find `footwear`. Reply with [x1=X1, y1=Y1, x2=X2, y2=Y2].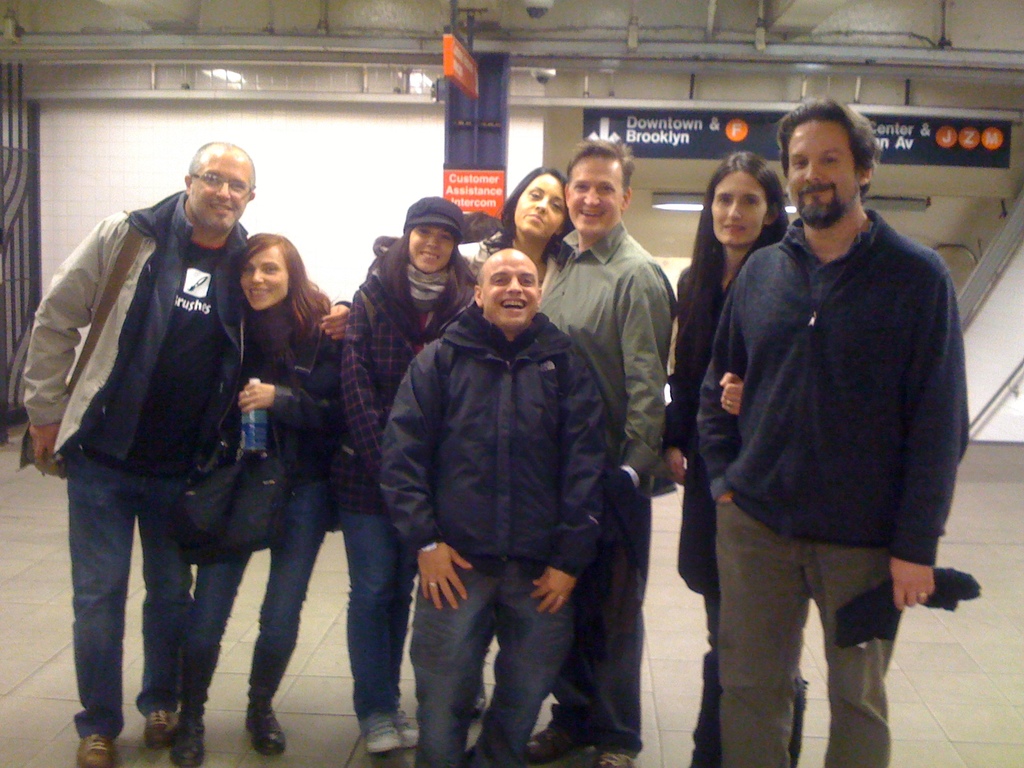
[x1=168, y1=709, x2=213, y2=762].
